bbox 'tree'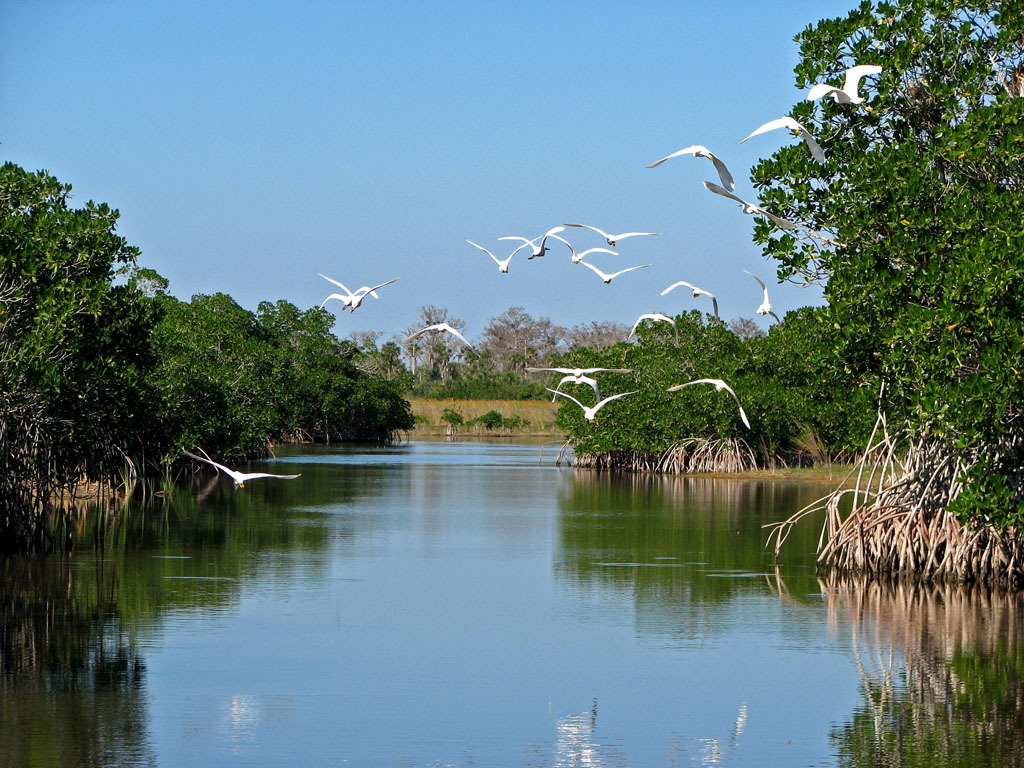
741:302:892:461
